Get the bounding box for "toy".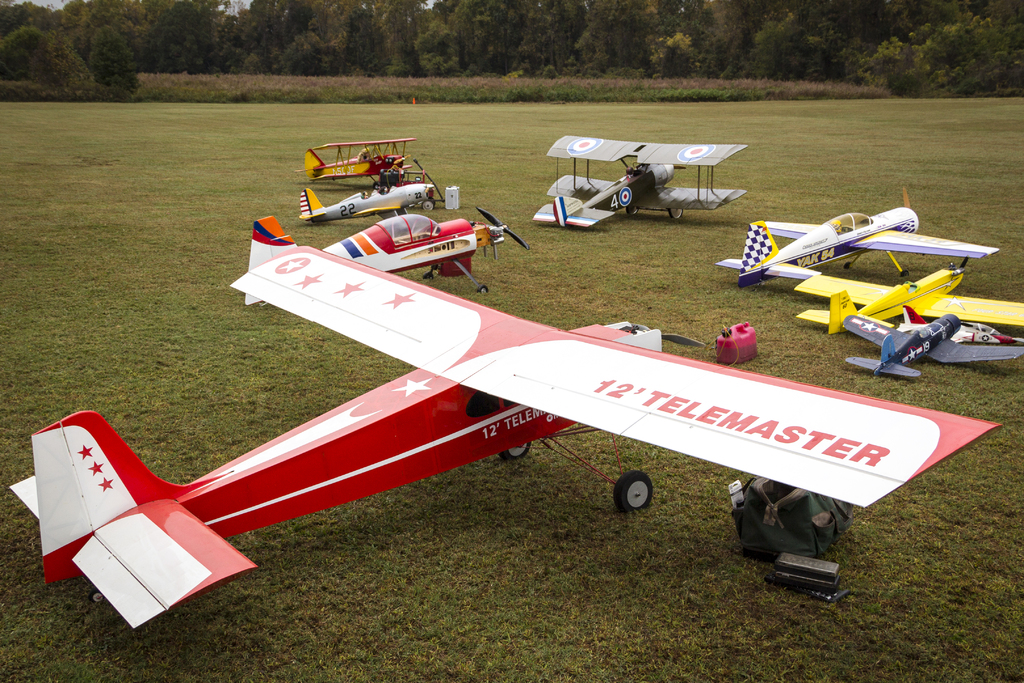
[713, 185, 1000, 301].
